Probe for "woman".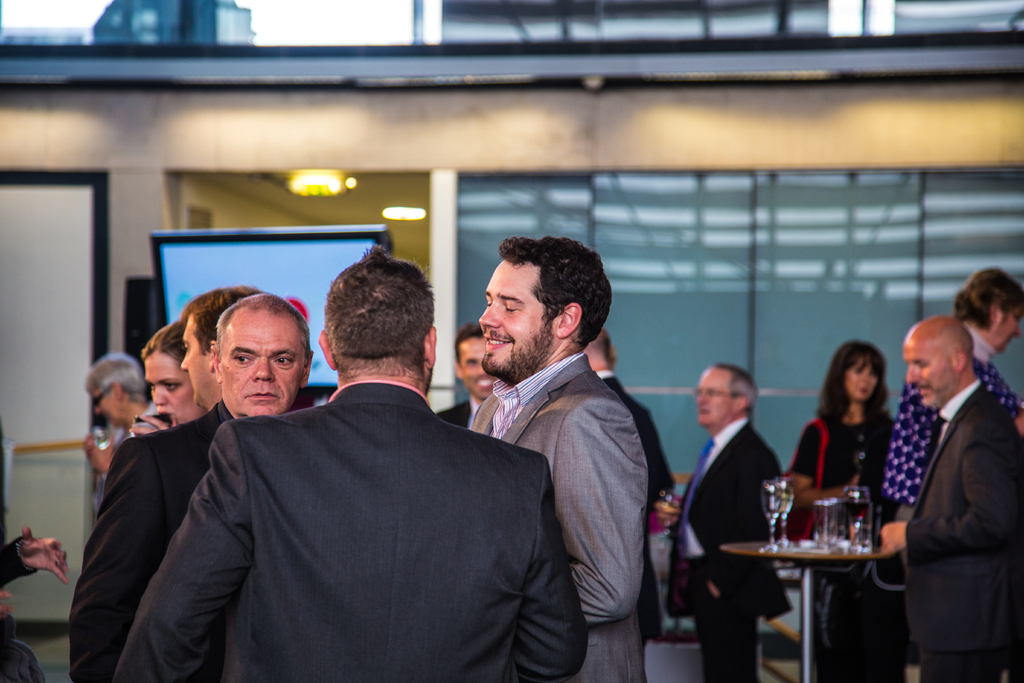
Probe result: bbox(783, 342, 912, 551).
